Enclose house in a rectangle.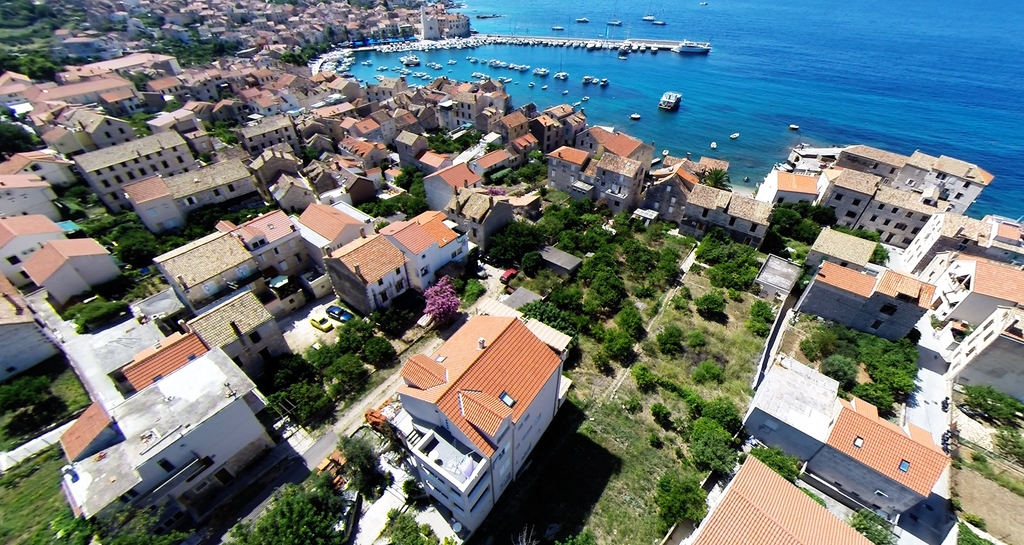
[left=0, top=174, right=66, bottom=223].
